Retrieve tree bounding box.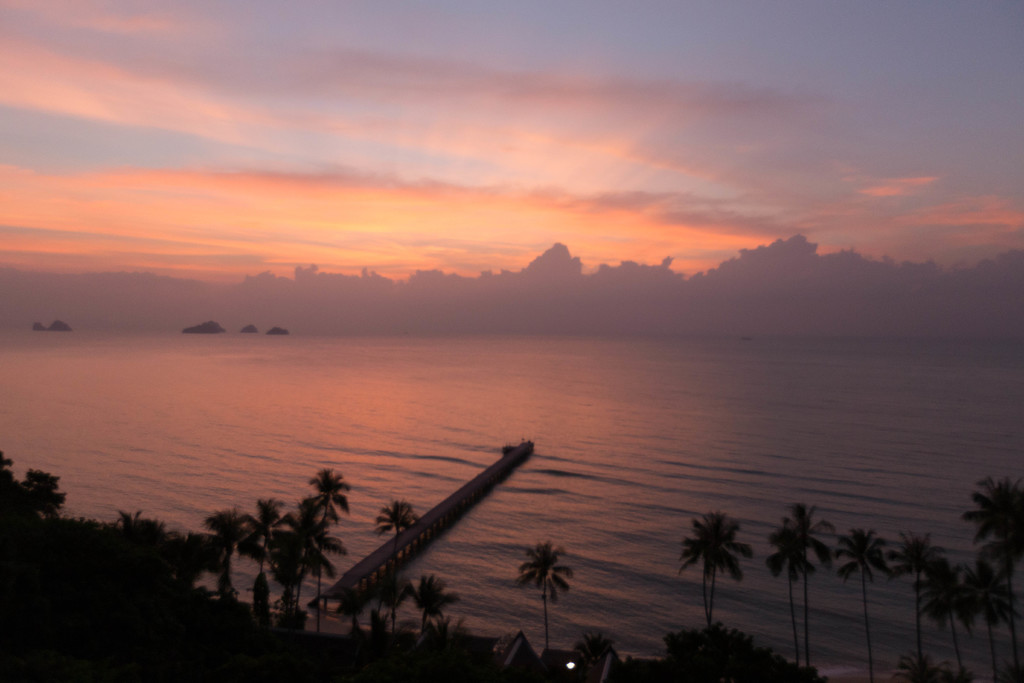
Bounding box: [x1=671, y1=511, x2=757, y2=621].
